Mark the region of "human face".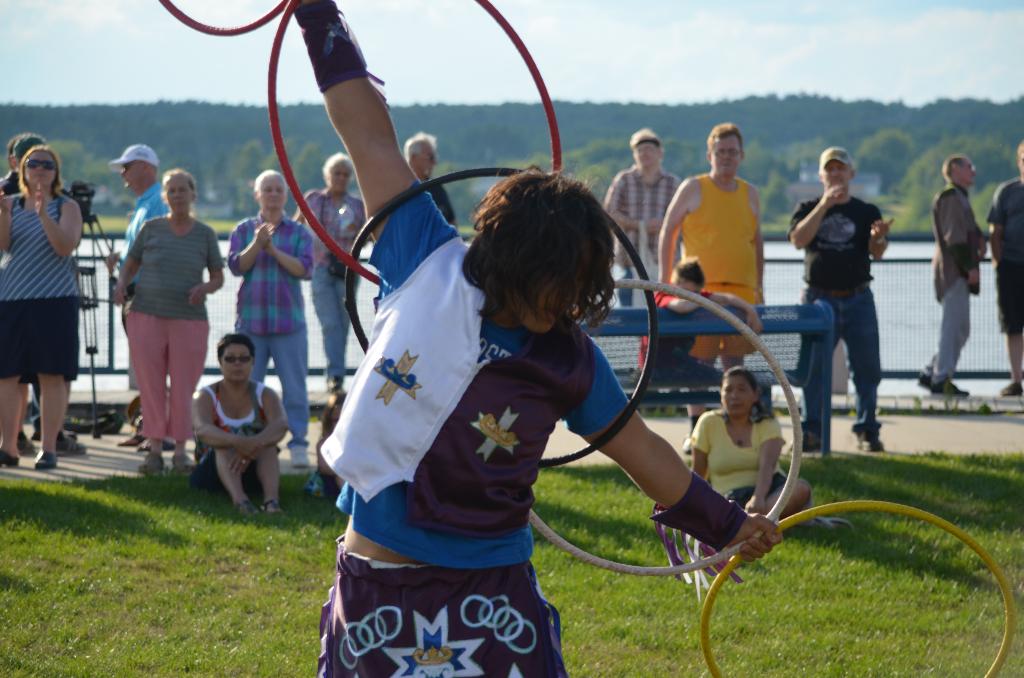
Region: crop(509, 242, 592, 331).
